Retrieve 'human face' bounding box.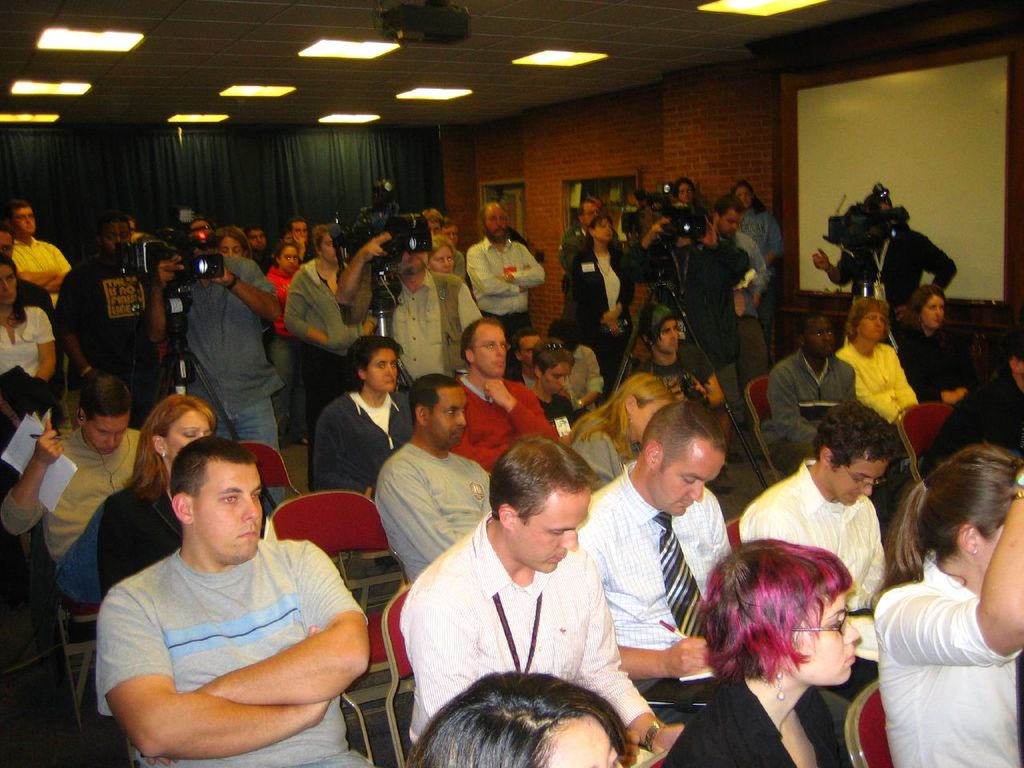
Bounding box: {"left": 793, "top": 593, "right": 861, "bottom": 687}.
